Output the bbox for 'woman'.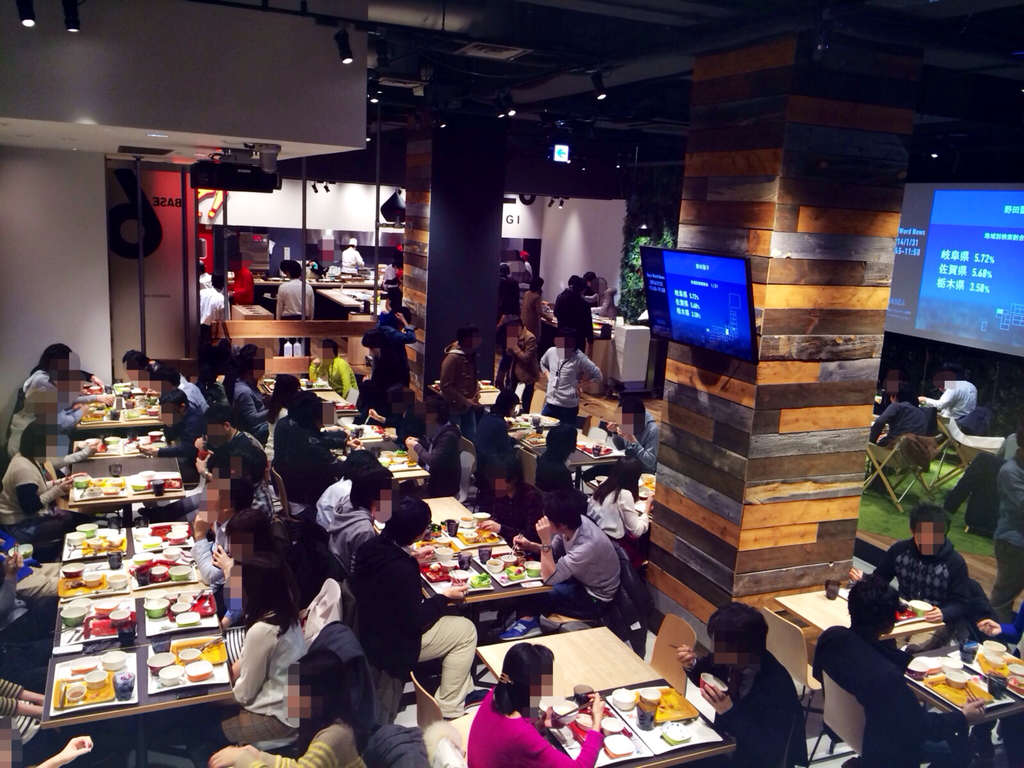
(201,506,293,623).
